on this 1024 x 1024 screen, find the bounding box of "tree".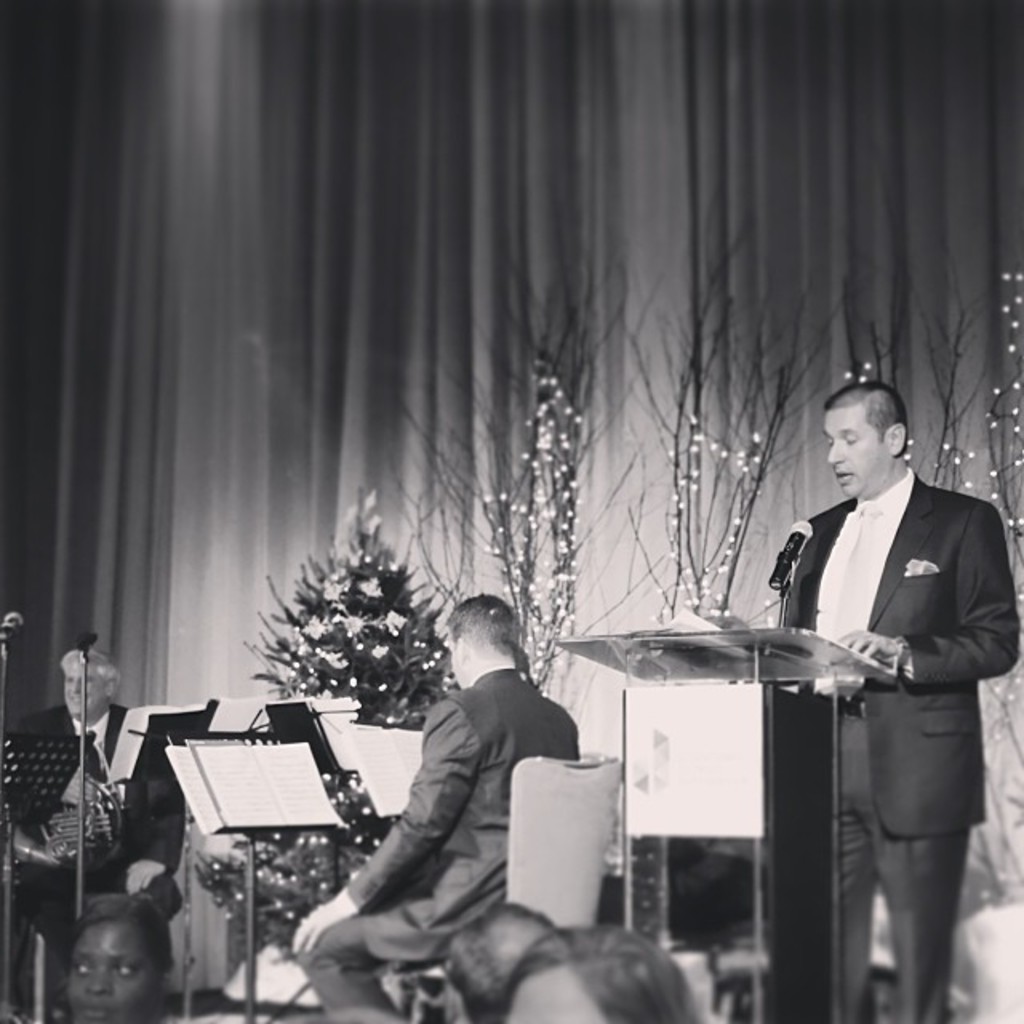
Bounding box: left=190, top=482, right=462, bottom=963.
